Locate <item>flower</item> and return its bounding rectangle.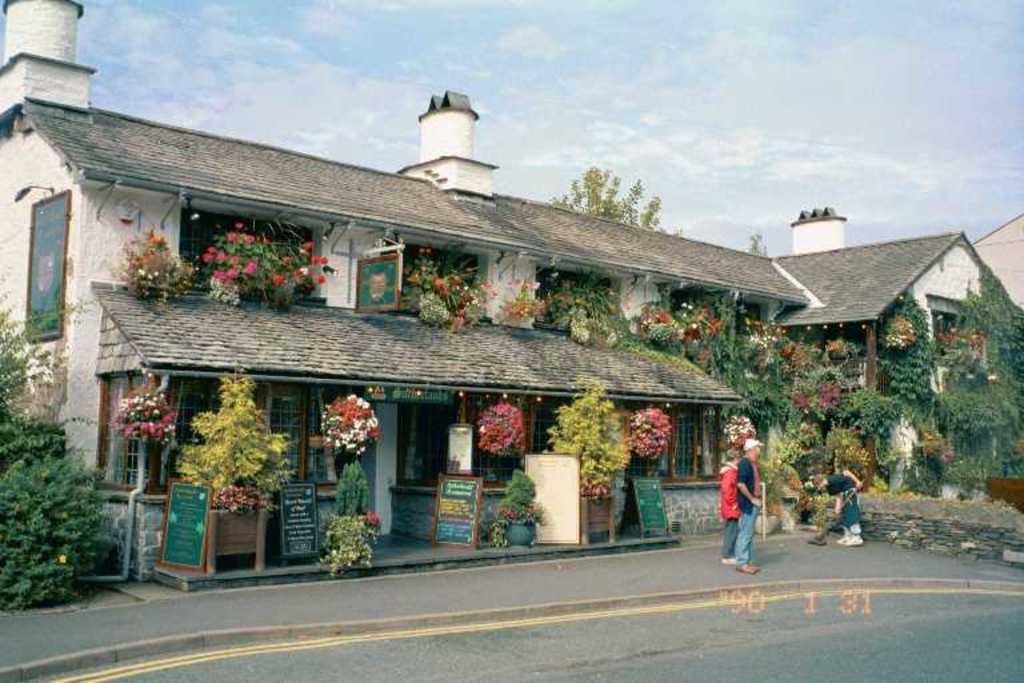
<region>839, 431, 864, 478</region>.
